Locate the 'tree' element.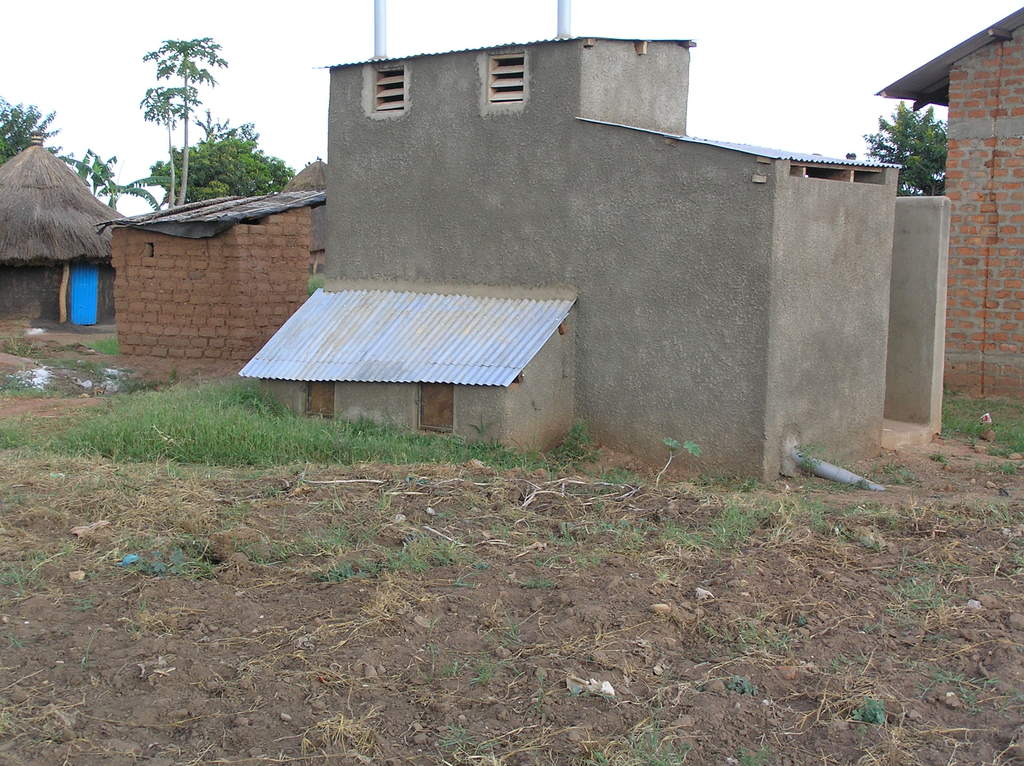
Element bbox: [0, 95, 70, 164].
